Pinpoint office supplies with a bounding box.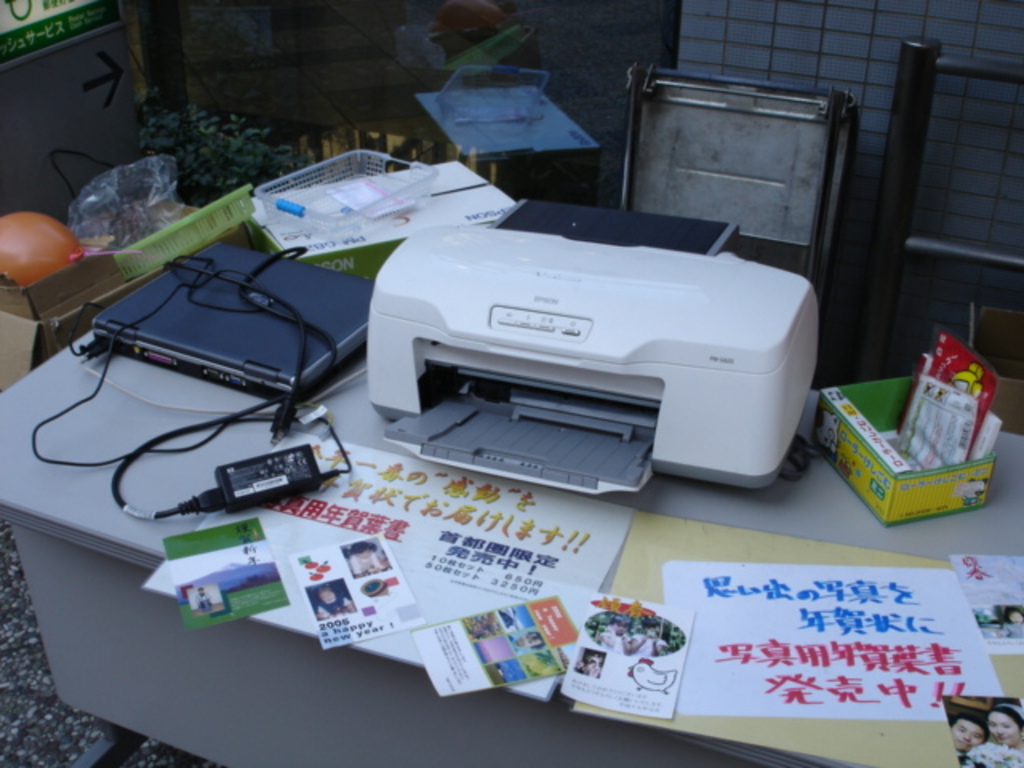
{"left": 802, "top": 368, "right": 1000, "bottom": 510}.
